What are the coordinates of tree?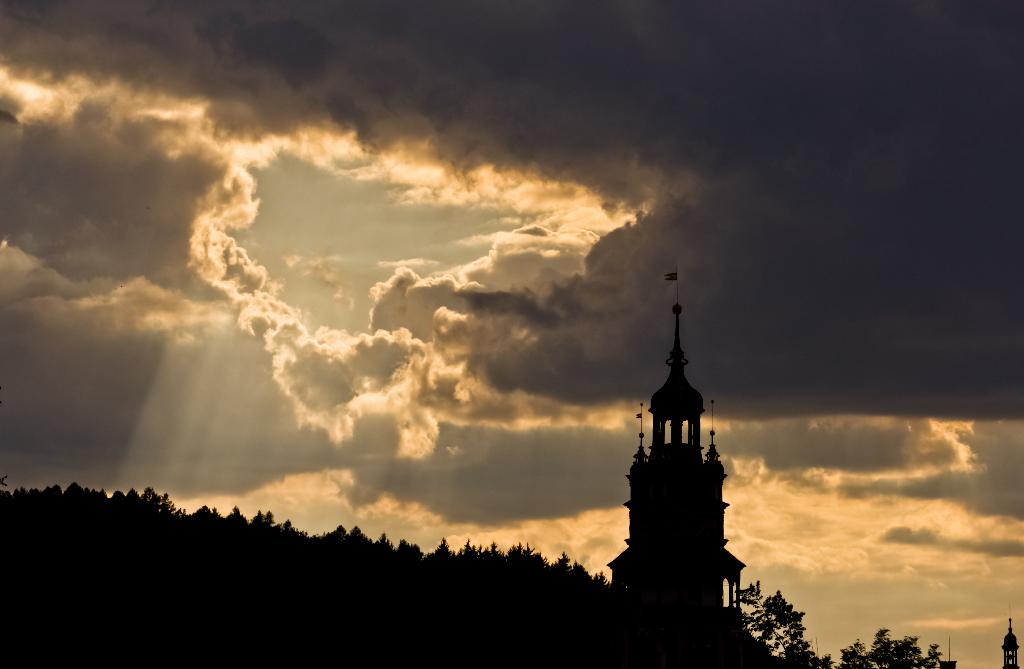
836,636,867,668.
